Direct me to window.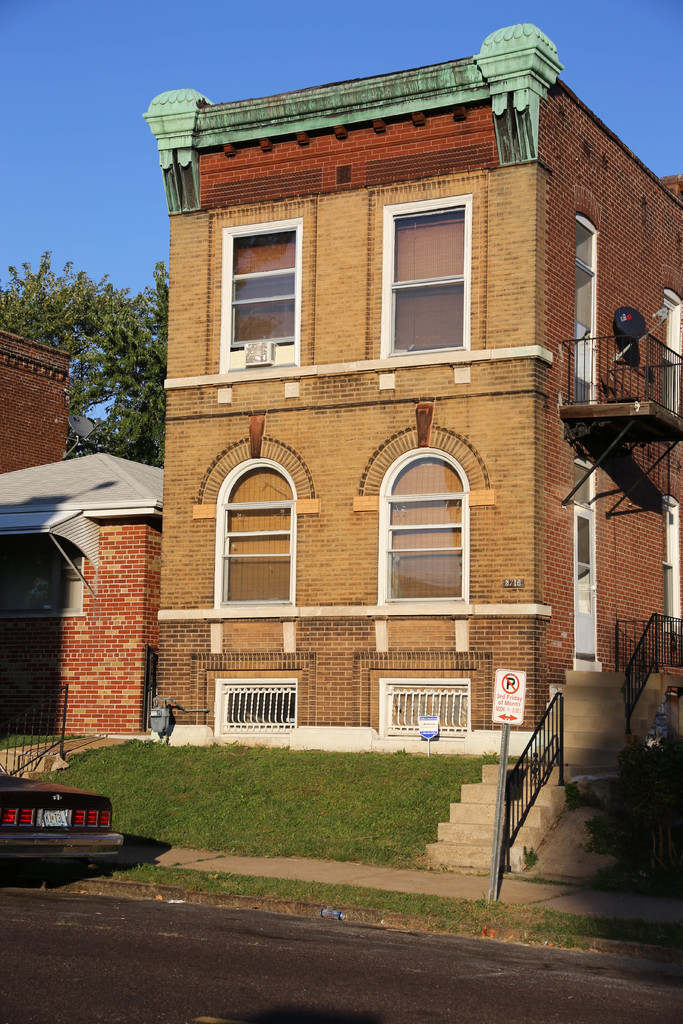
Direction: <box>0,541,88,616</box>.
